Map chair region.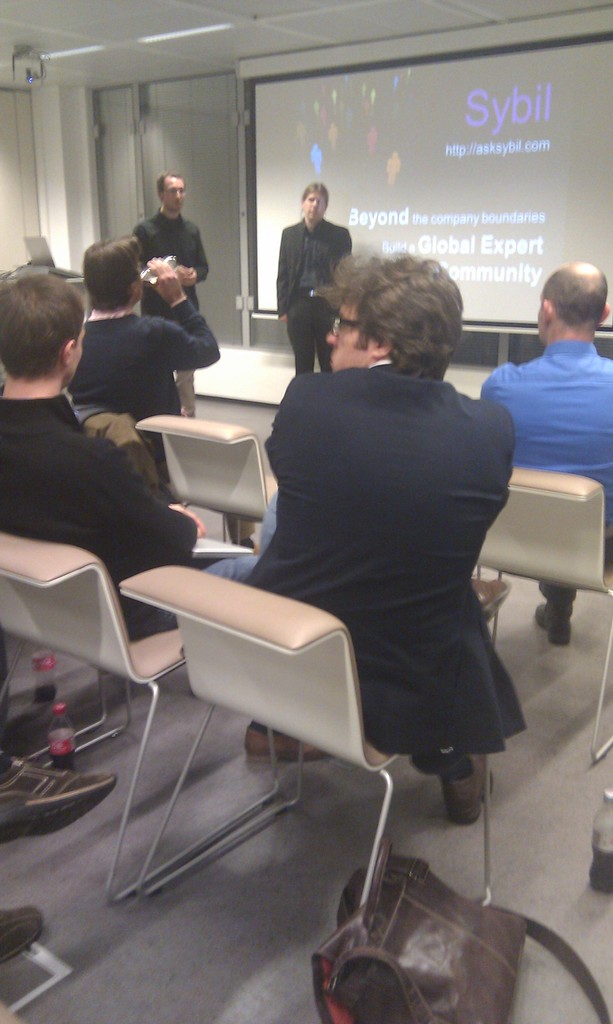
Mapped to <bbox>0, 535, 278, 904</bbox>.
